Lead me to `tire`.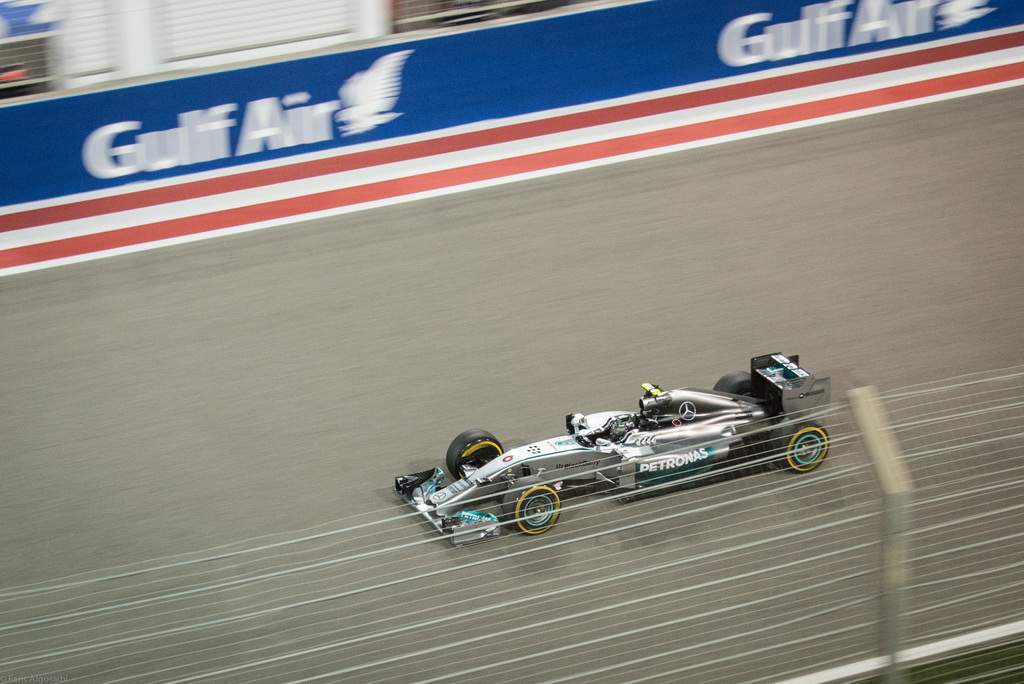
Lead to 716 371 751 401.
